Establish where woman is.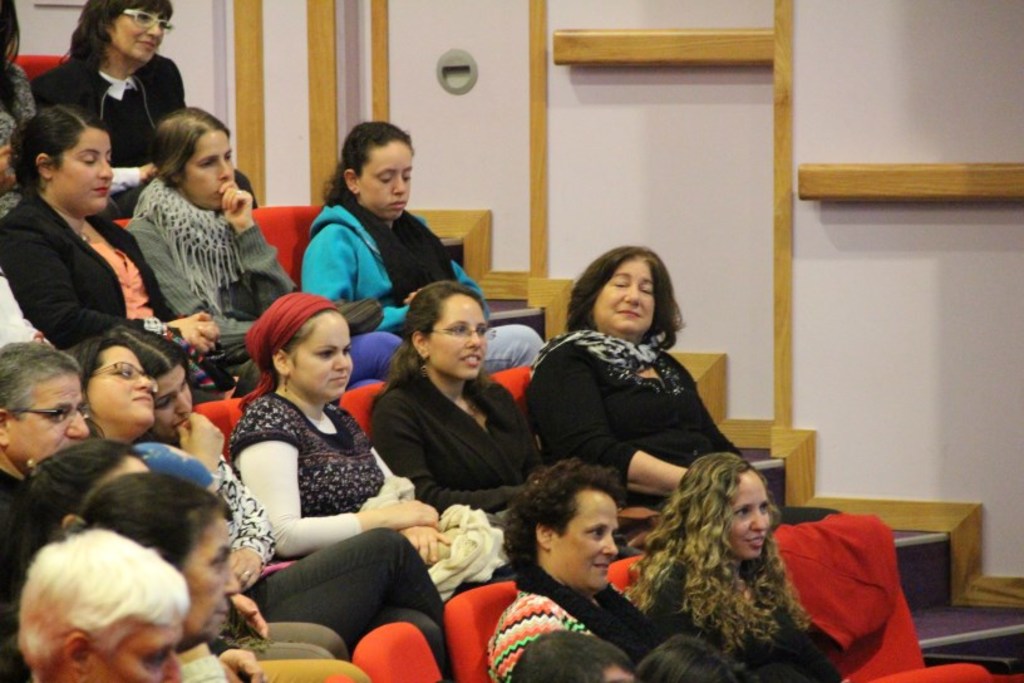
Established at x1=291, y1=122, x2=550, y2=368.
